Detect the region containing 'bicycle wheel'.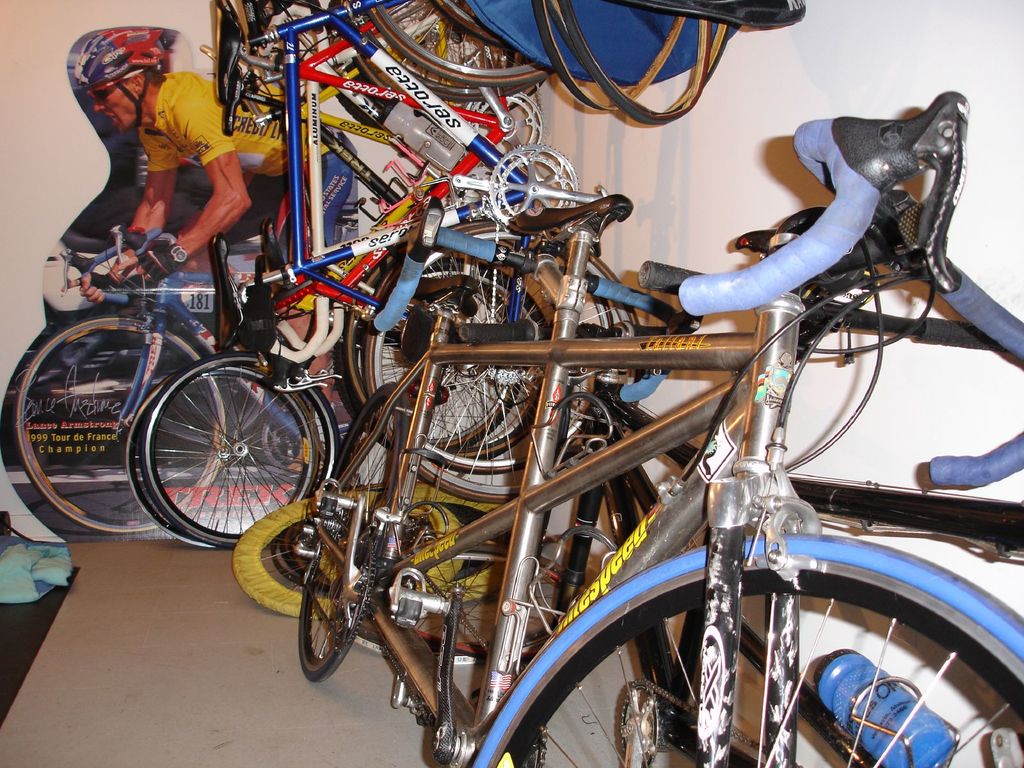
crop(431, 0, 513, 53).
